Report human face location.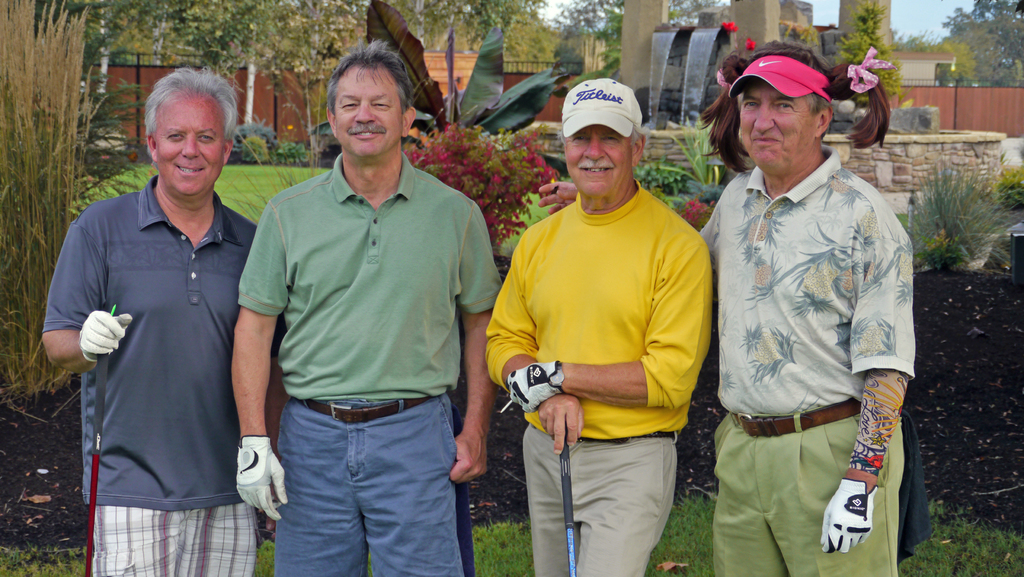
Report: (left=154, top=97, right=225, bottom=198).
